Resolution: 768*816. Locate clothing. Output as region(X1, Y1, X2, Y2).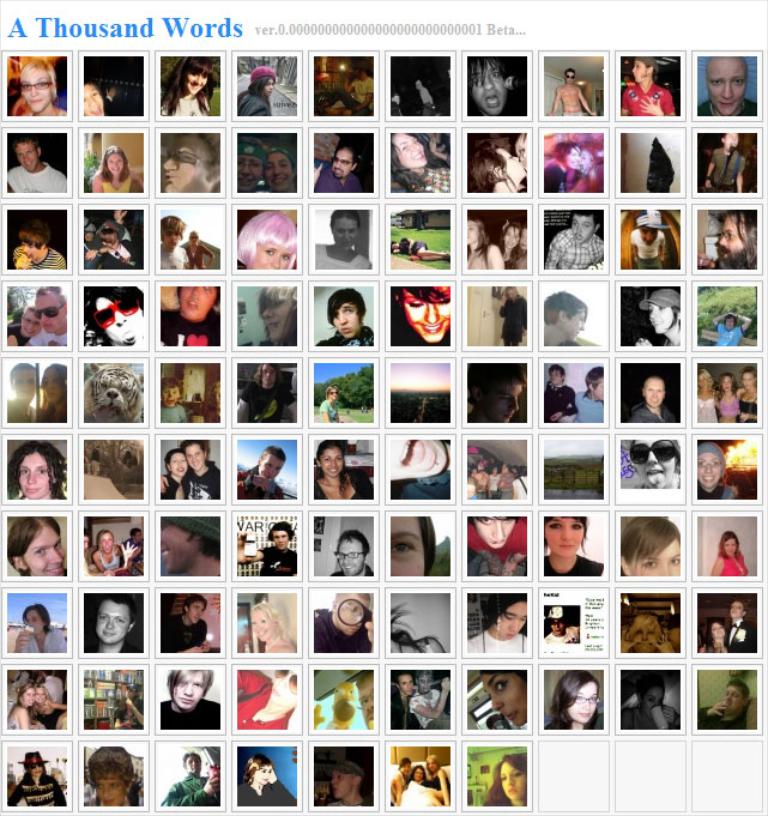
region(238, 379, 288, 424).
